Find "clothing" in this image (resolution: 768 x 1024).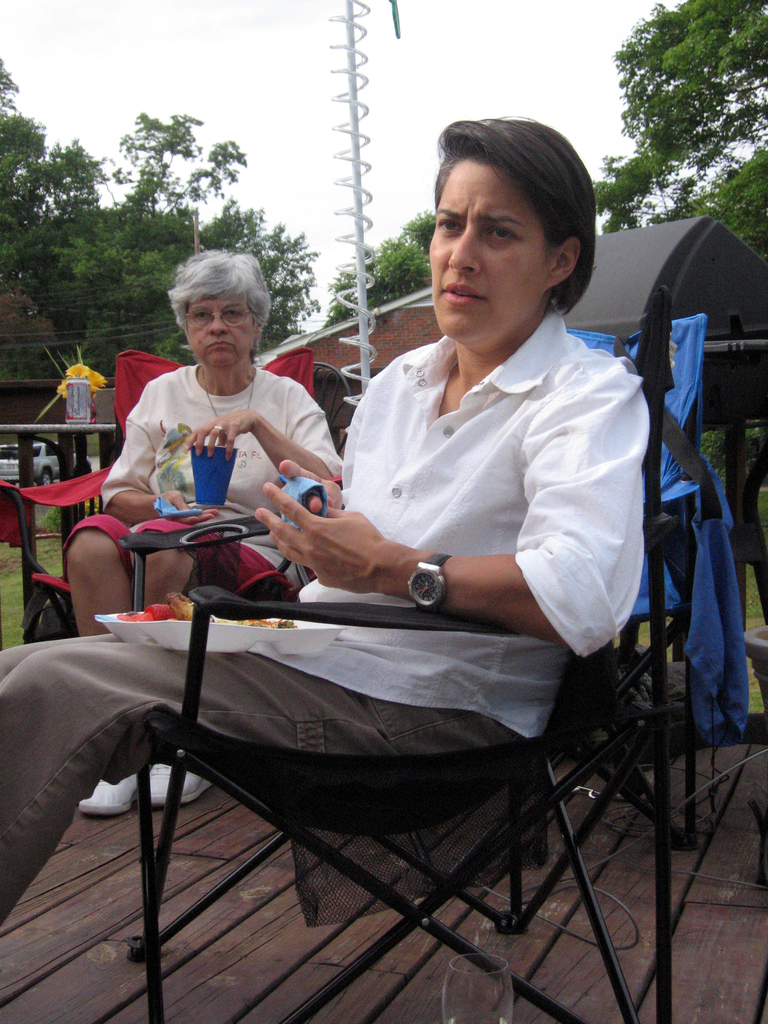
box=[280, 269, 662, 700].
